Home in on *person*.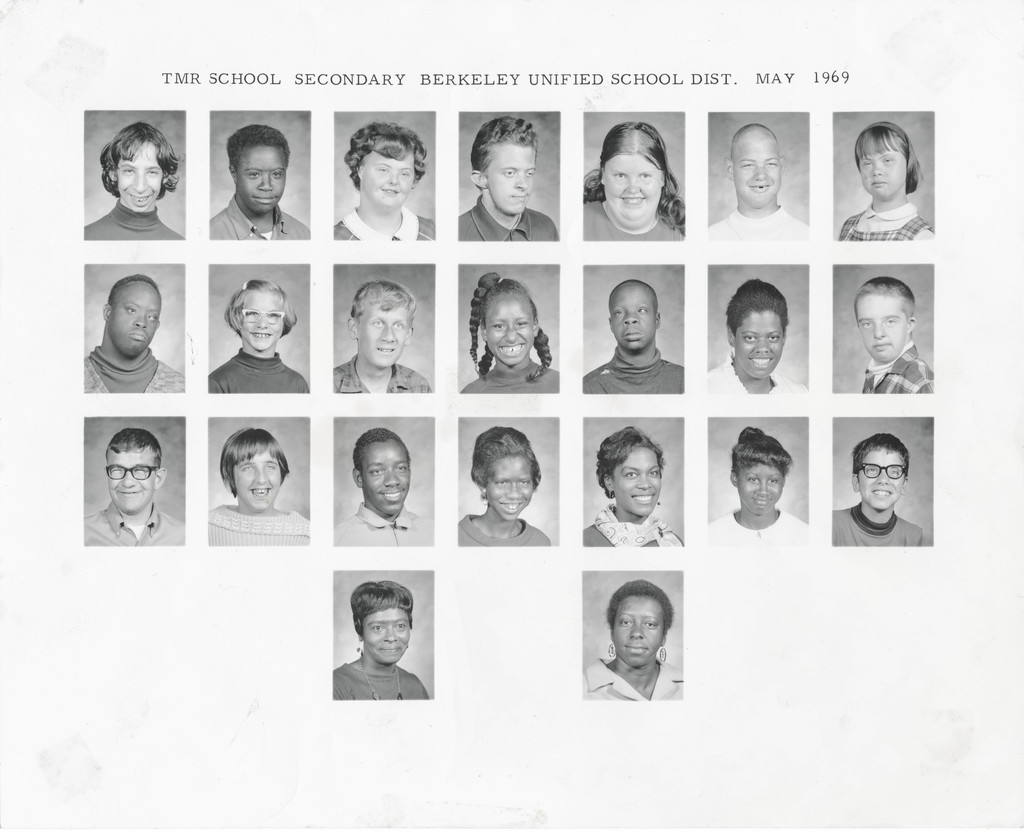
Homed in at [328,579,432,700].
